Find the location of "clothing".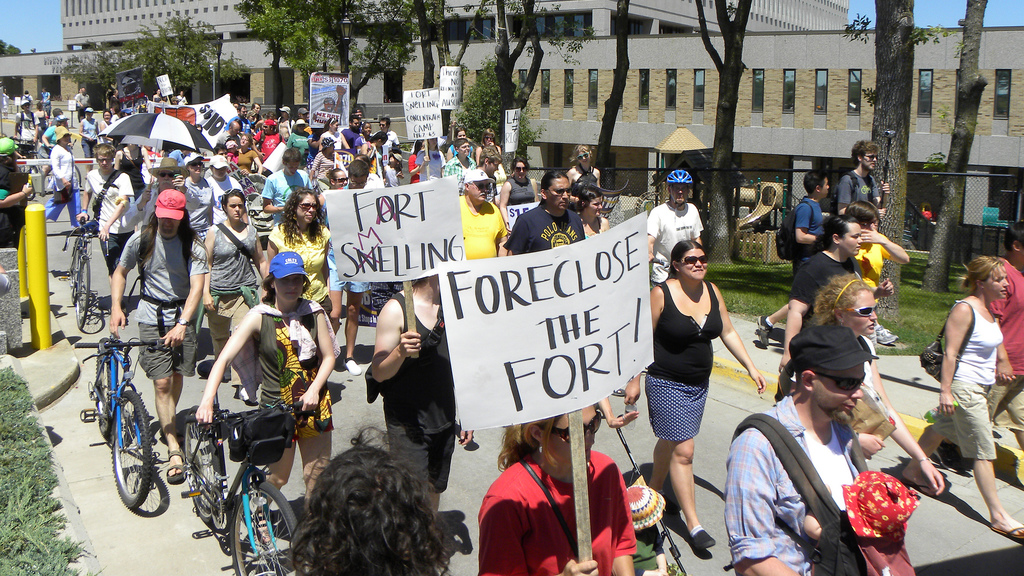
Location: l=184, t=170, r=212, b=220.
